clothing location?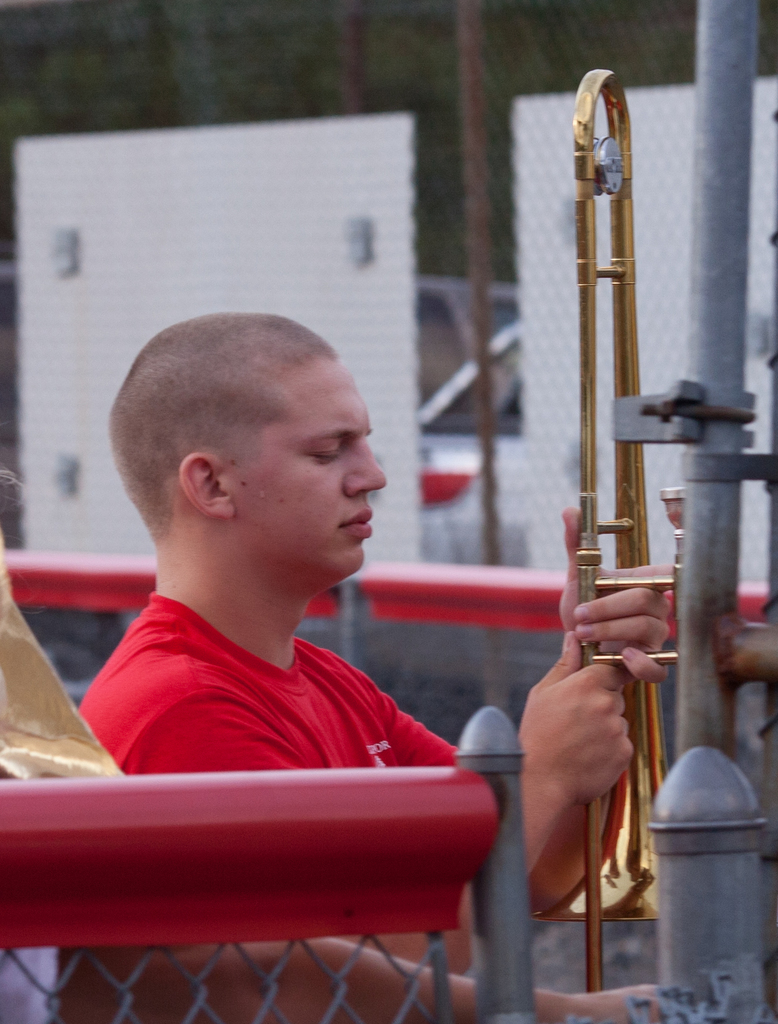
bbox=(75, 593, 461, 1023)
